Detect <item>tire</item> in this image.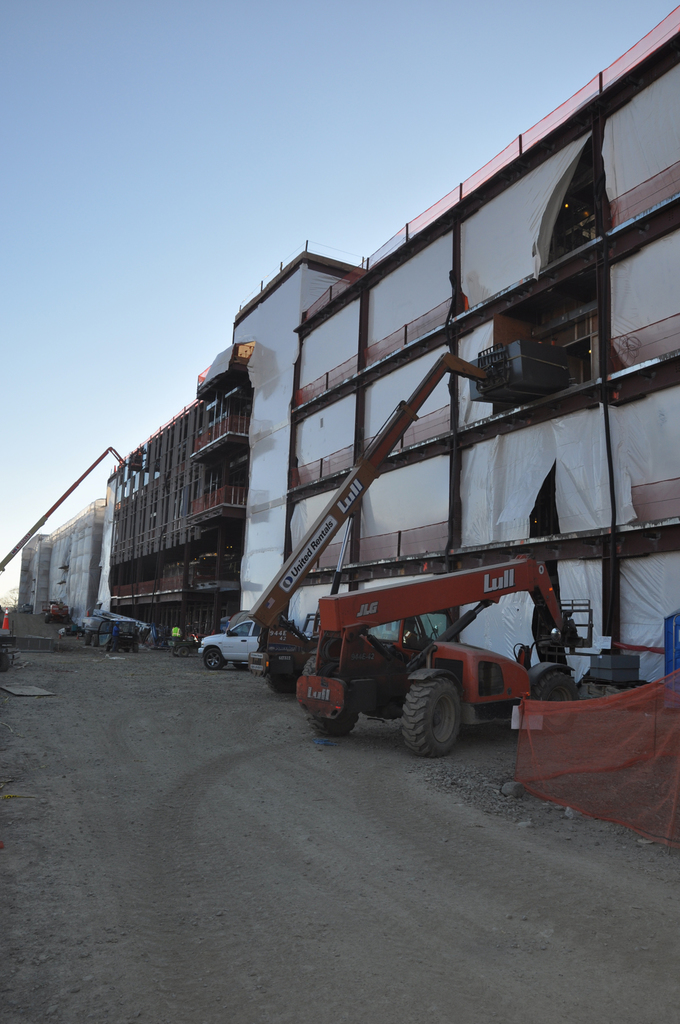
Detection: bbox(399, 680, 475, 761).
